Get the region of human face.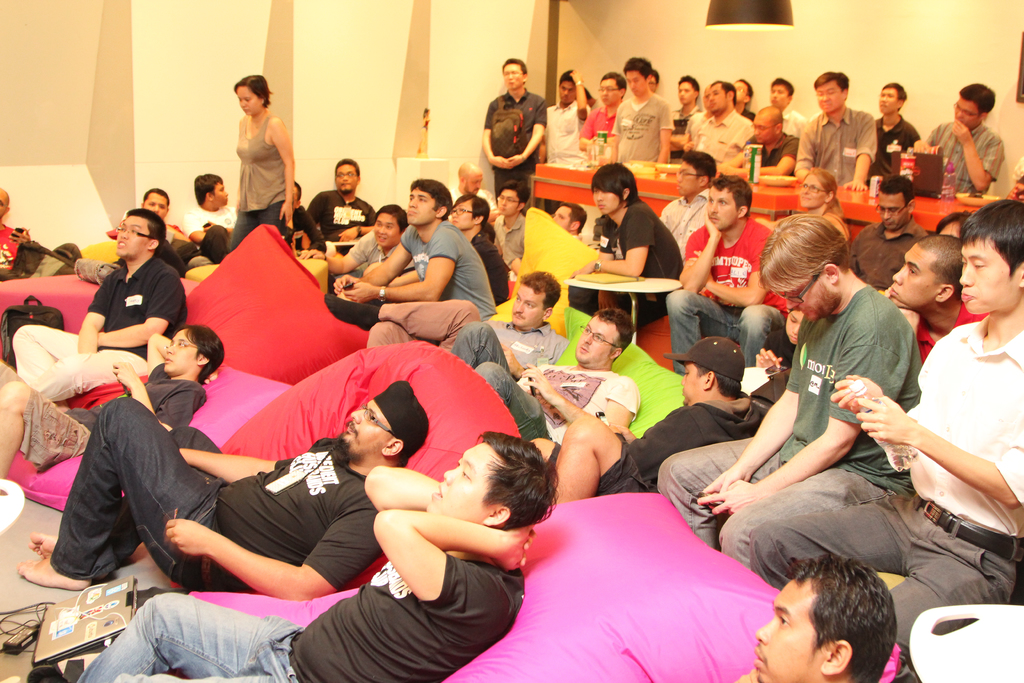
rect(679, 164, 698, 190).
